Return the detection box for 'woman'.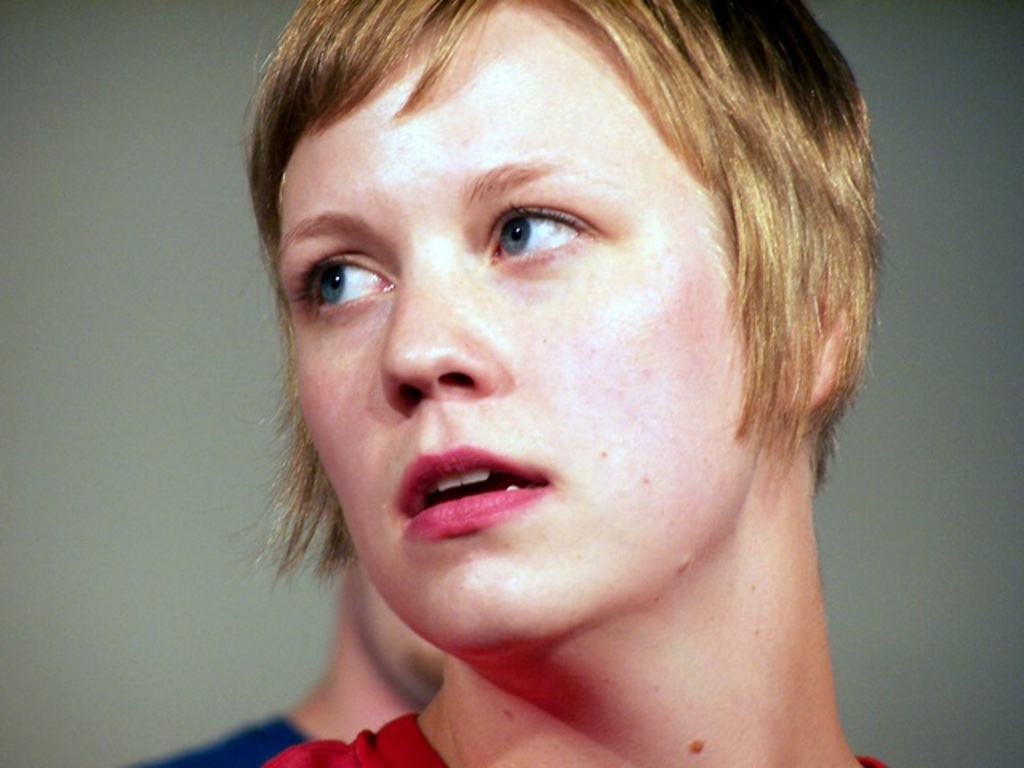
box=[243, 0, 906, 766].
